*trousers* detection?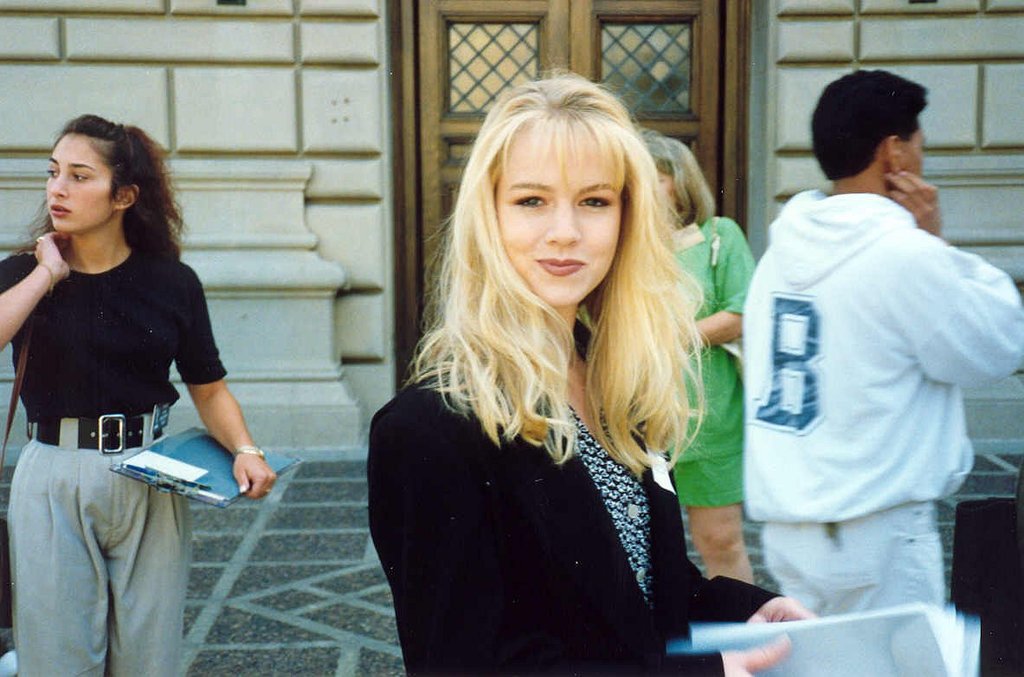
(x1=25, y1=448, x2=200, y2=653)
